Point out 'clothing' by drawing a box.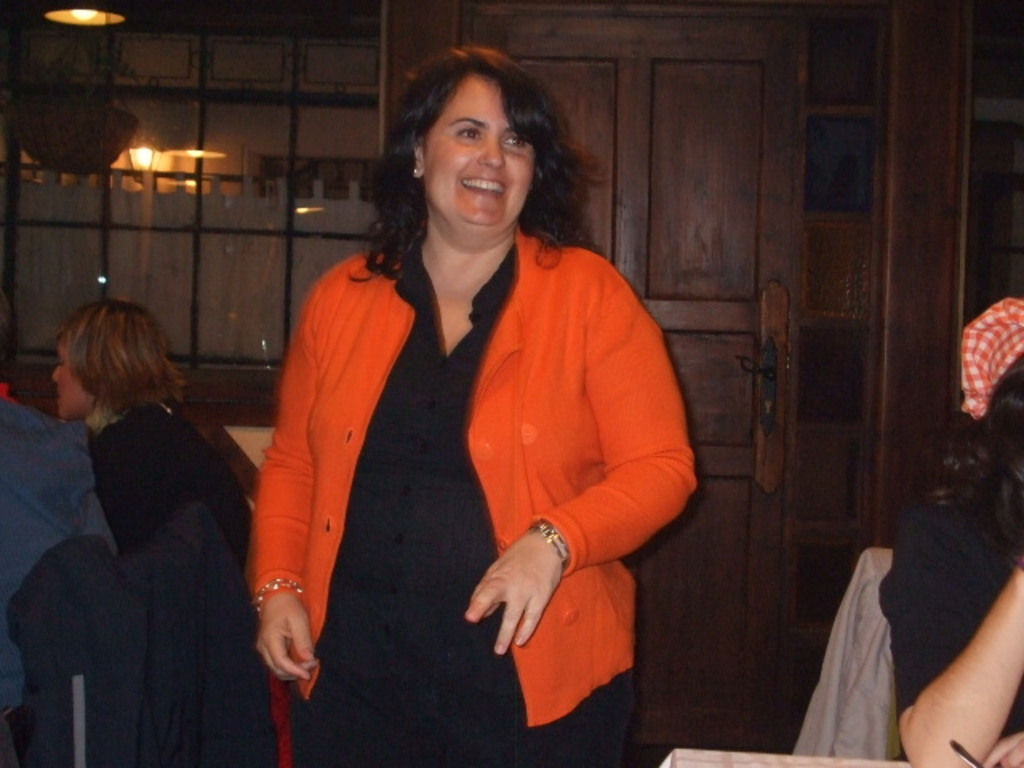
box=[0, 387, 112, 726].
